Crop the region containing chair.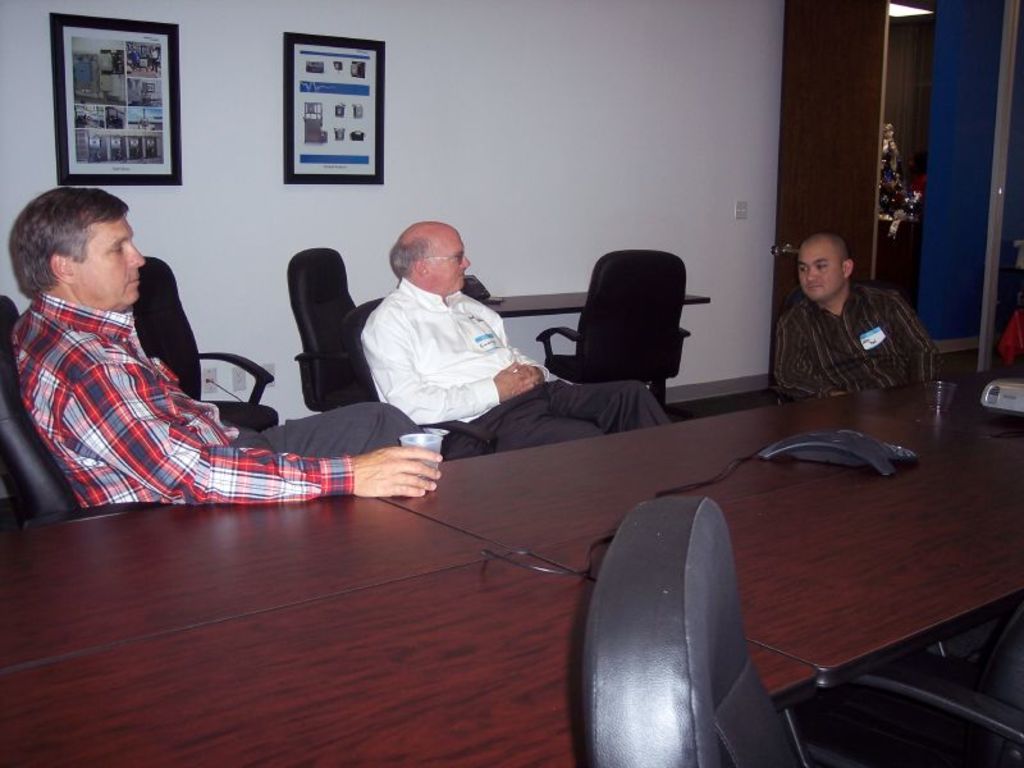
Crop region: bbox(285, 247, 364, 420).
